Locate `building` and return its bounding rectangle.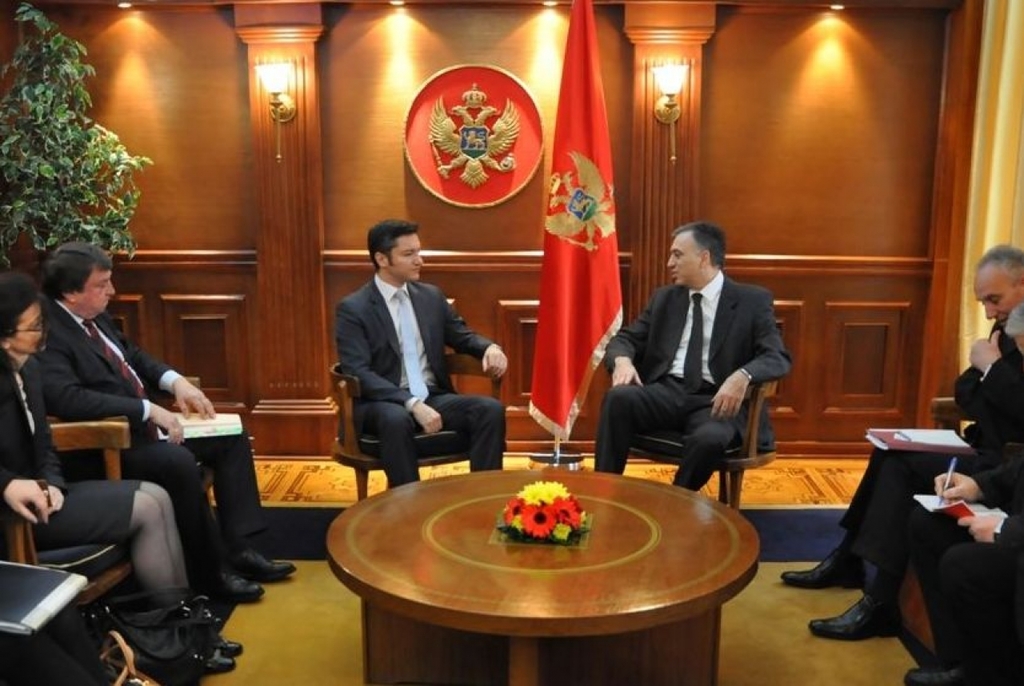
[x1=0, y1=0, x2=1023, y2=685].
